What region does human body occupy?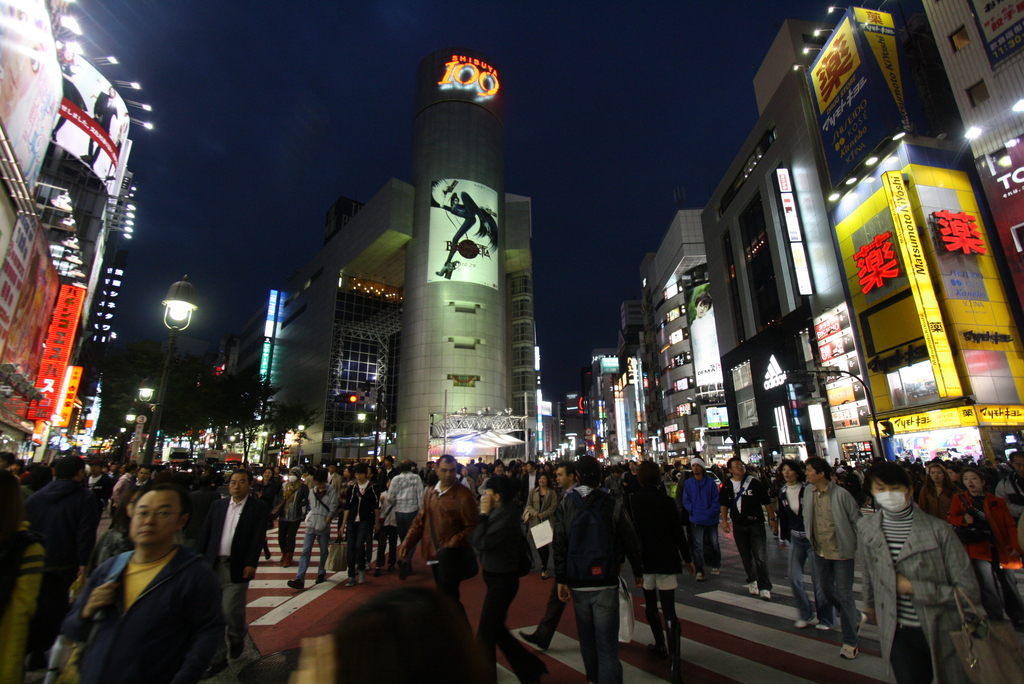
box=[687, 473, 719, 580].
